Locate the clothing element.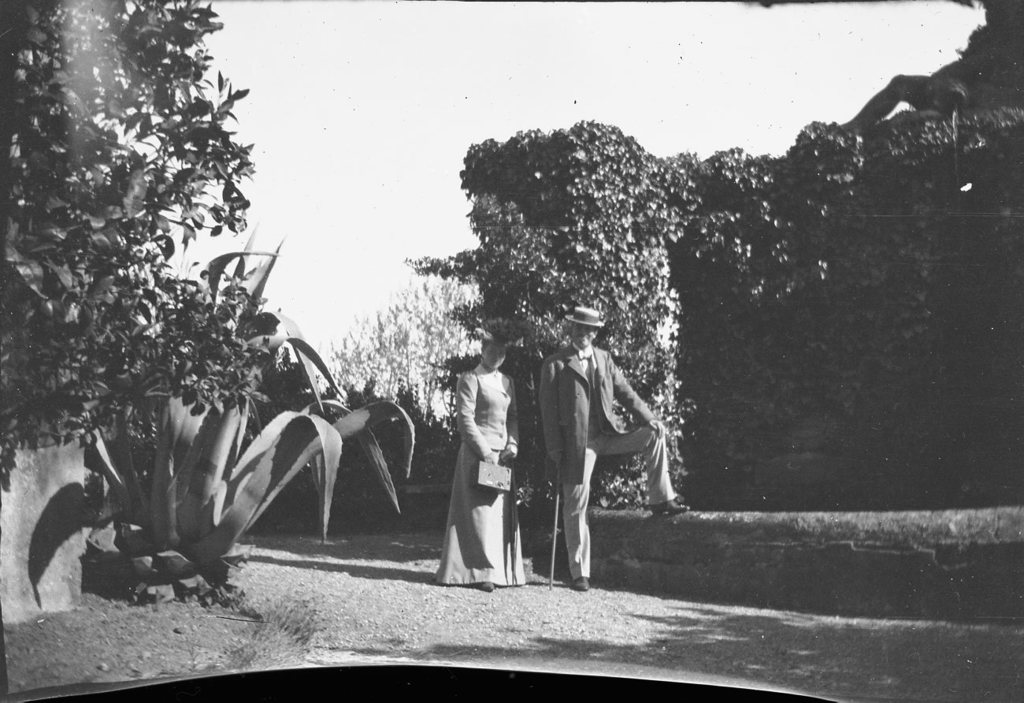
Element bbox: x1=536 y1=339 x2=675 y2=585.
